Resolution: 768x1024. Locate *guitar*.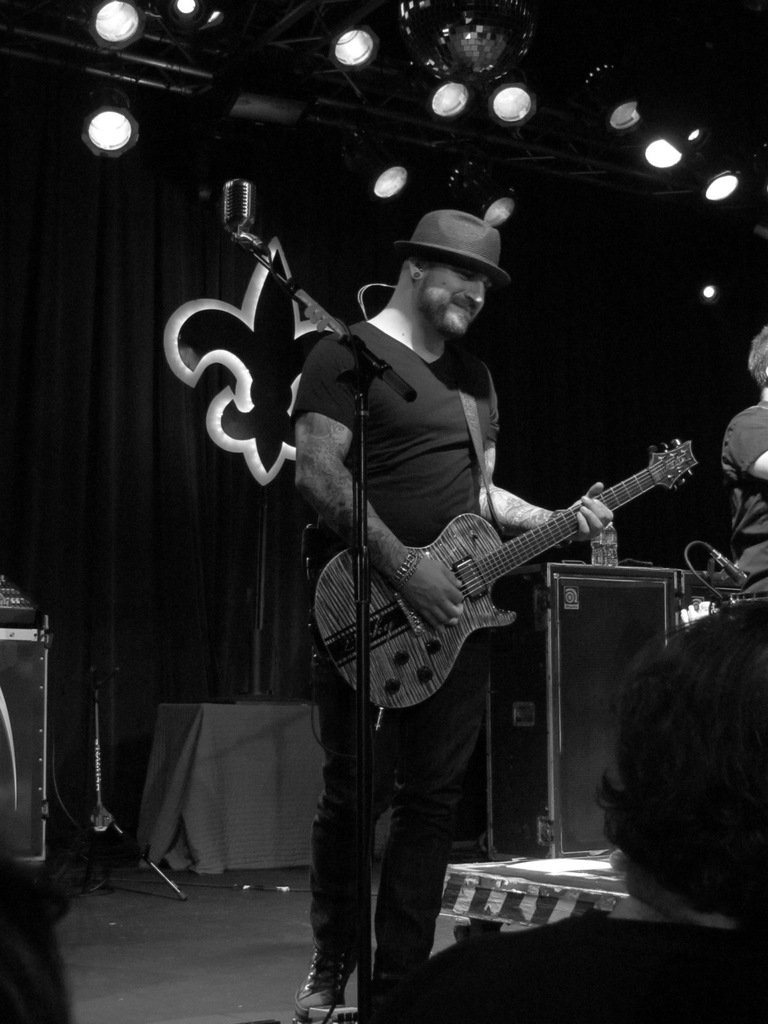
{"left": 305, "top": 435, "right": 698, "bottom": 721}.
